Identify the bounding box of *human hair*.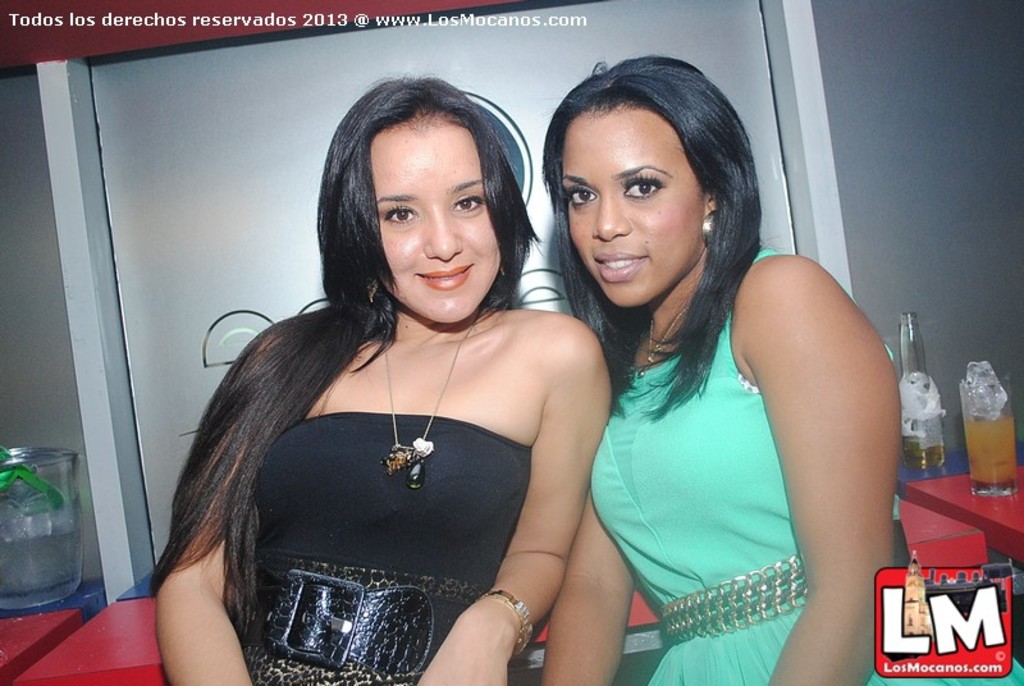
<bbox>530, 51, 754, 346</bbox>.
